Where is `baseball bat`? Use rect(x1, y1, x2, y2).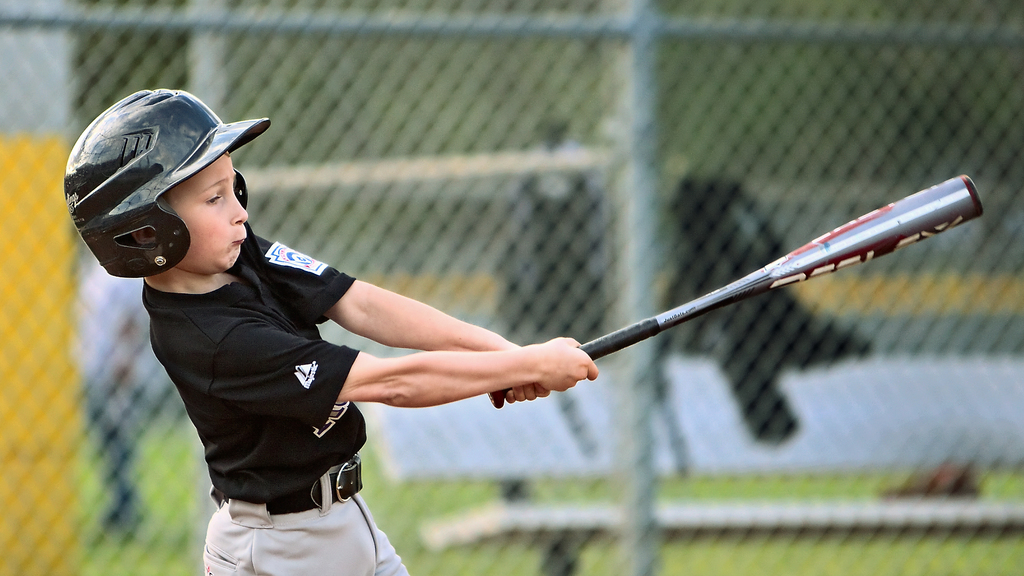
rect(488, 170, 985, 411).
